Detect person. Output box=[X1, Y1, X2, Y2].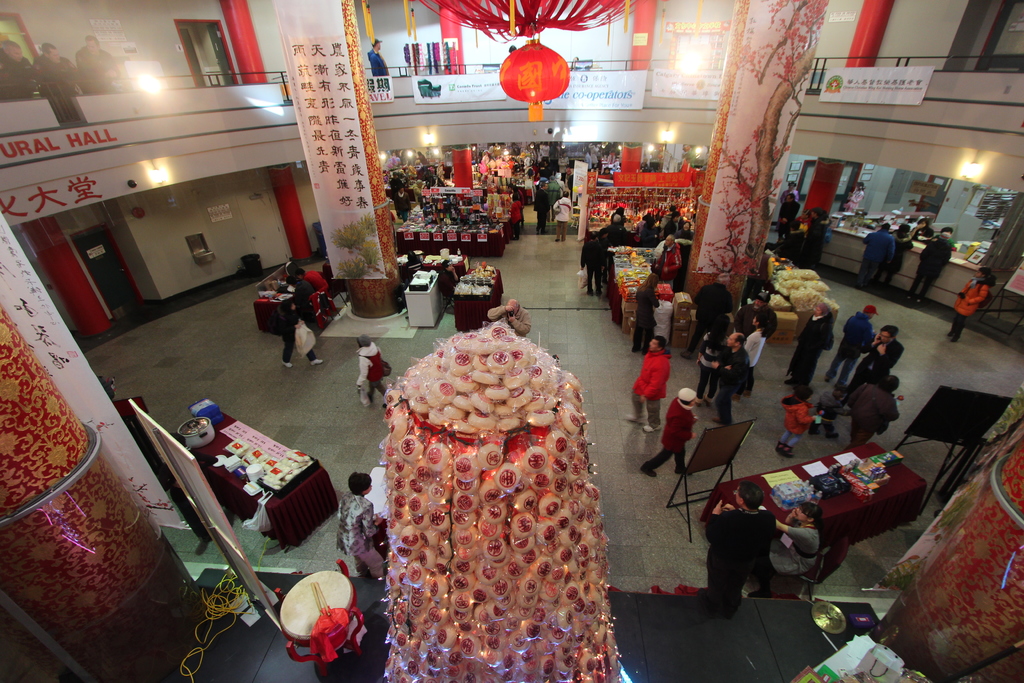
box=[732, 309, 766, 400].
